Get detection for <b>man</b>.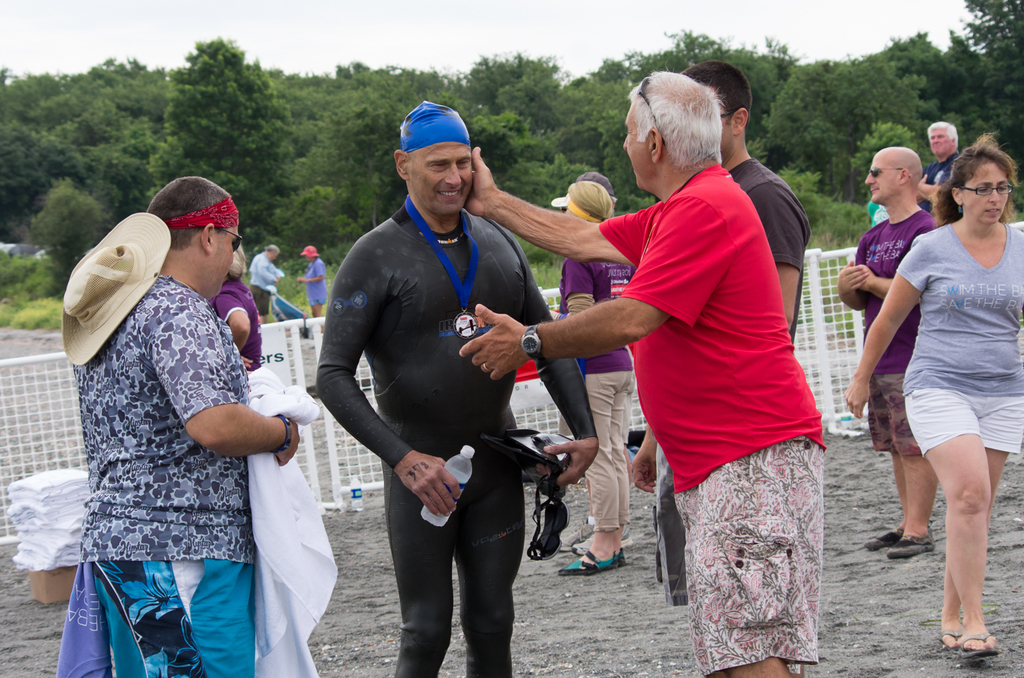
Detection: 293, 244, 331, 321.
